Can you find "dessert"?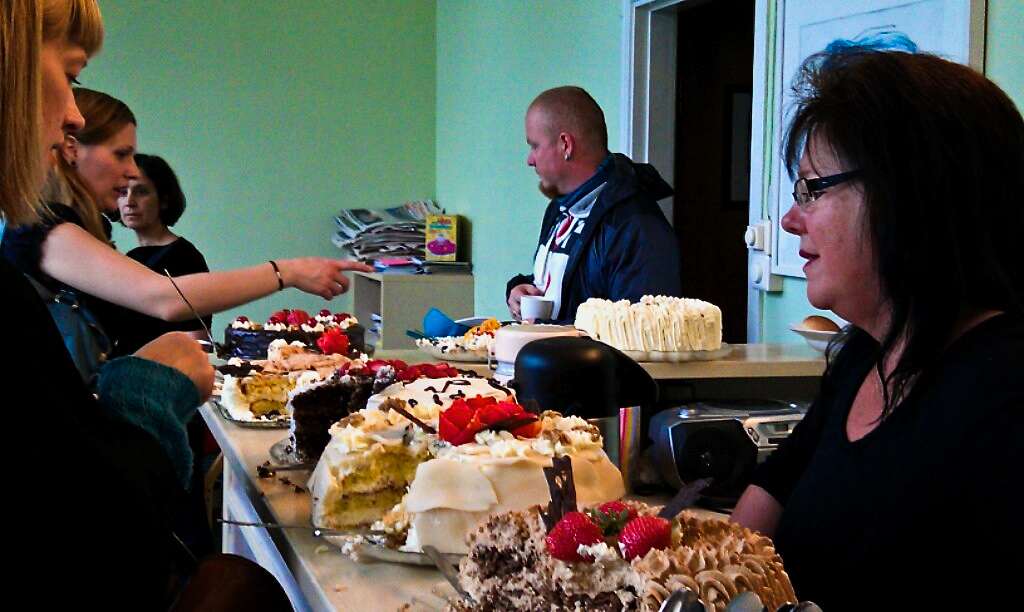
Yes, bounding box: x1=211 y1=305 x2=370 y2=356.
